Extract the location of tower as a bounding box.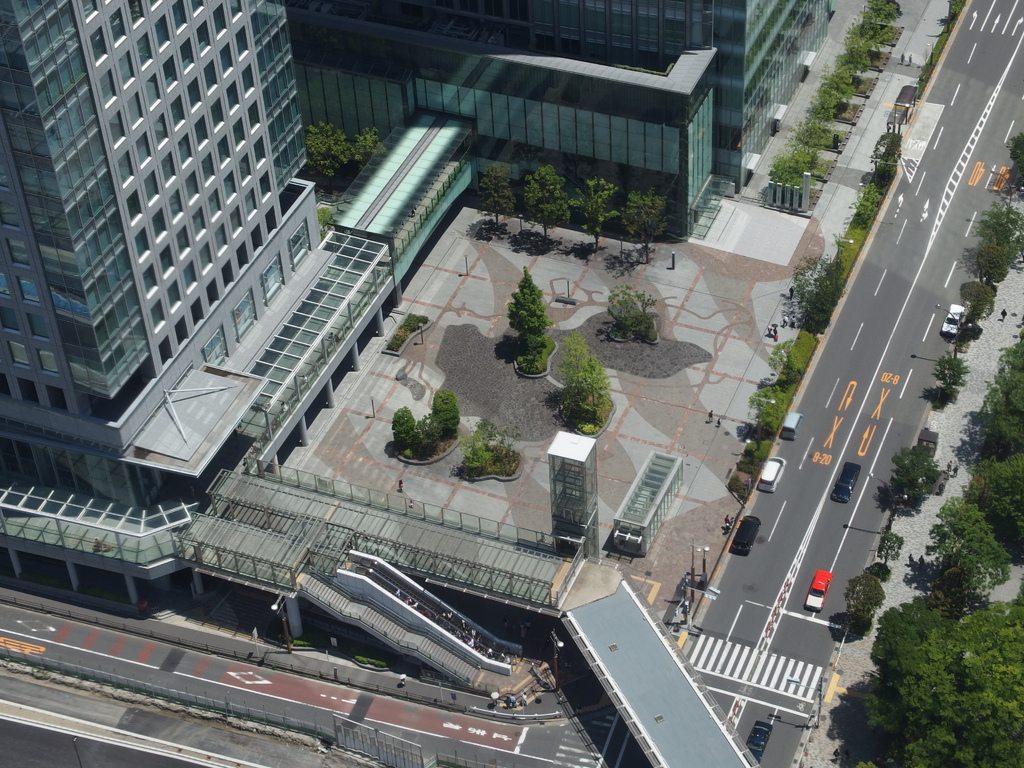
pyautogui.locateOnScreen(47, 1, 947, 680).
